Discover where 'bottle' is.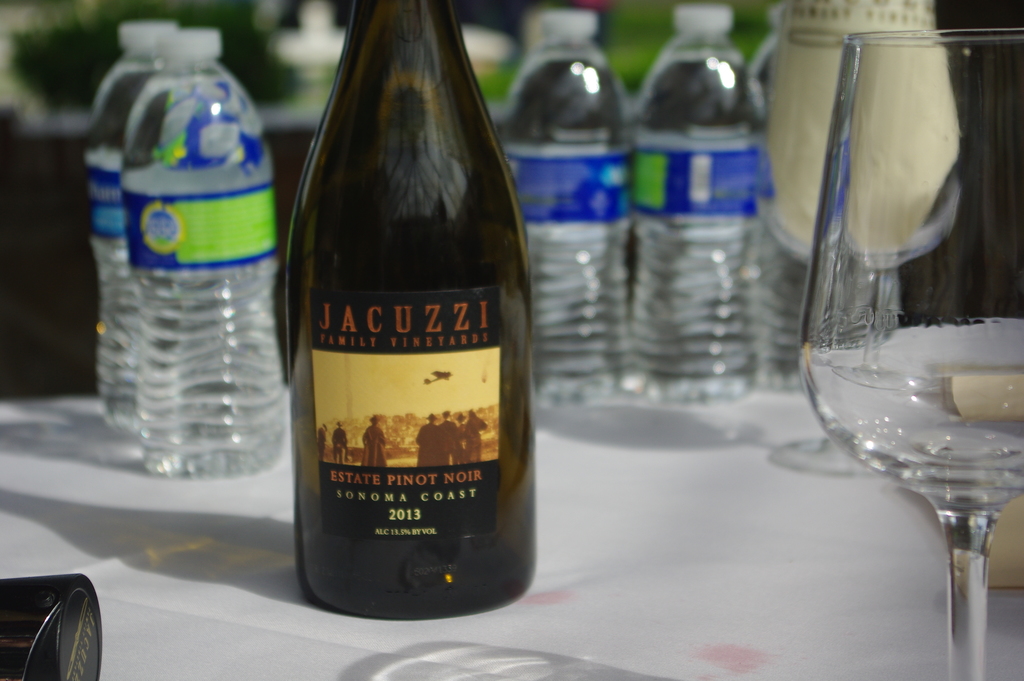
Discovered at [277,0,533,627].
